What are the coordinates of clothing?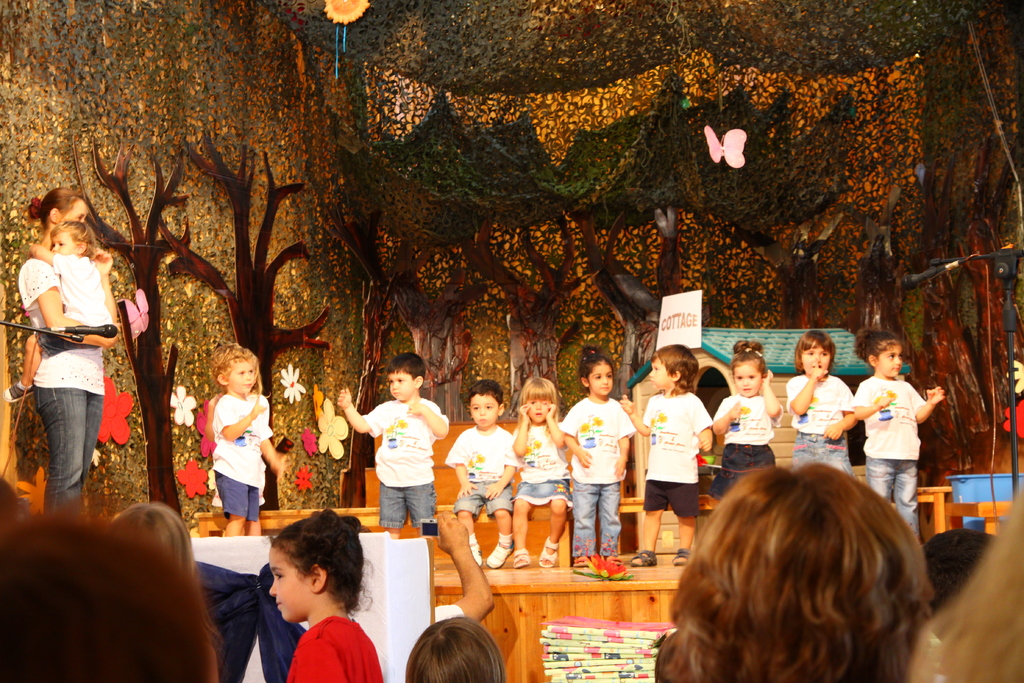
select_region(211, 388, 274, 527).
